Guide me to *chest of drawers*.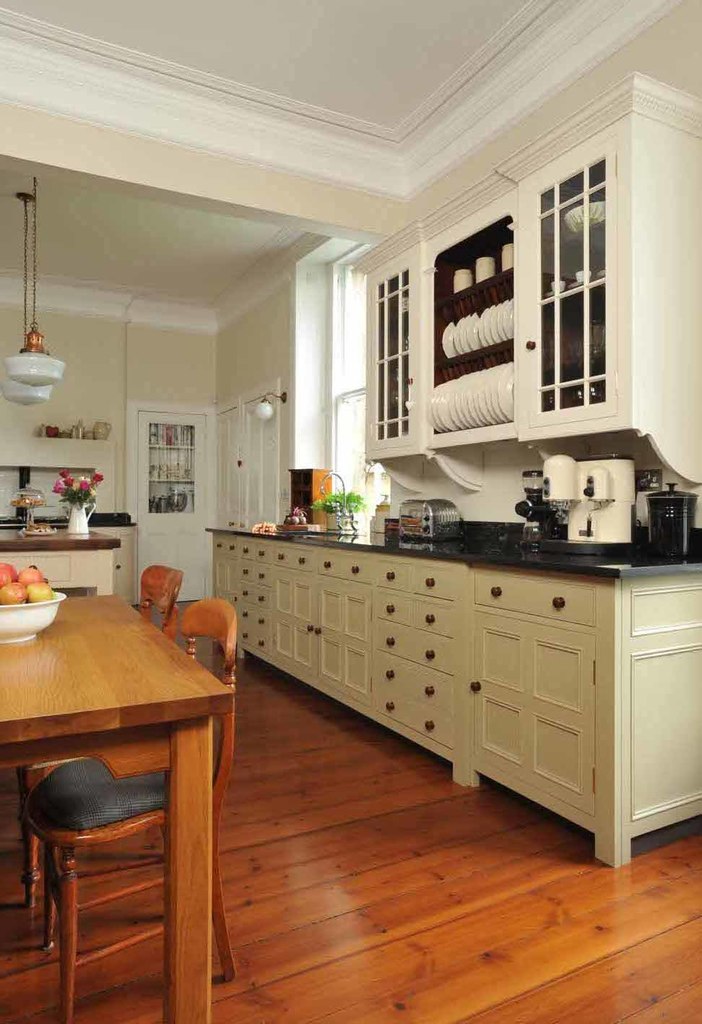
Guidance: {"left": 207, "top": 526, "right": 701, "bottom": 872}.
